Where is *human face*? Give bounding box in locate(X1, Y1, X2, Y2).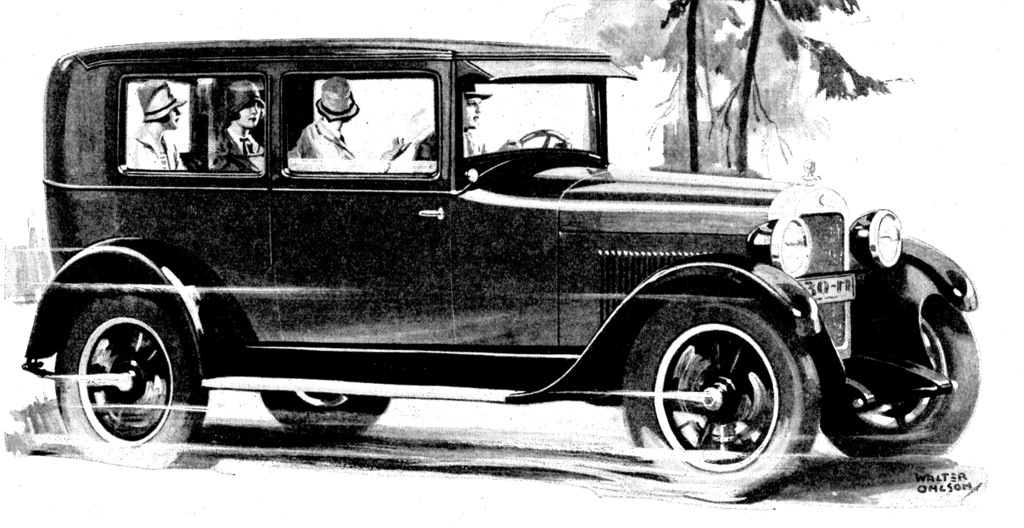
locate(238, 105, 260, 128).
